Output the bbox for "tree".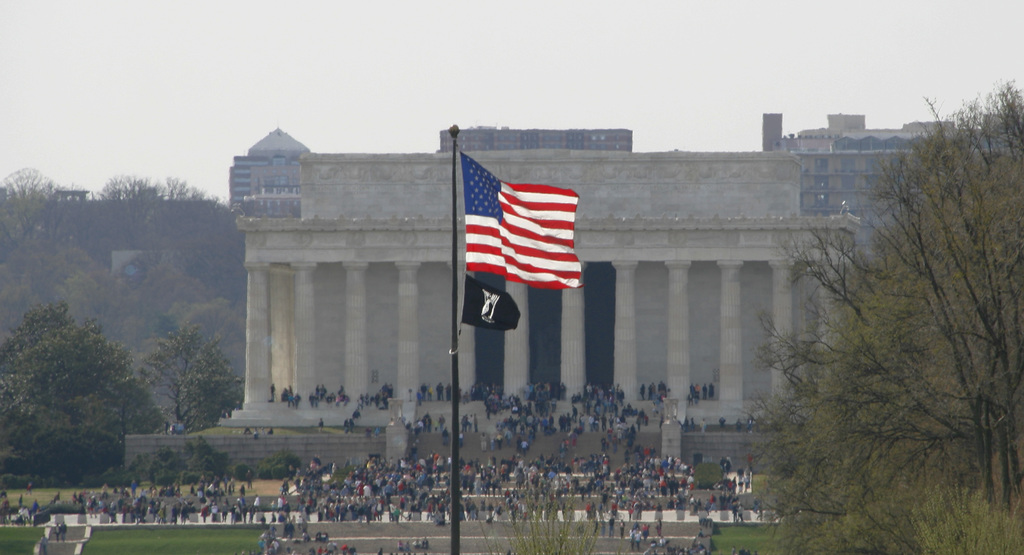
<bbox>789, 90, 1016, 518</bbox>.
